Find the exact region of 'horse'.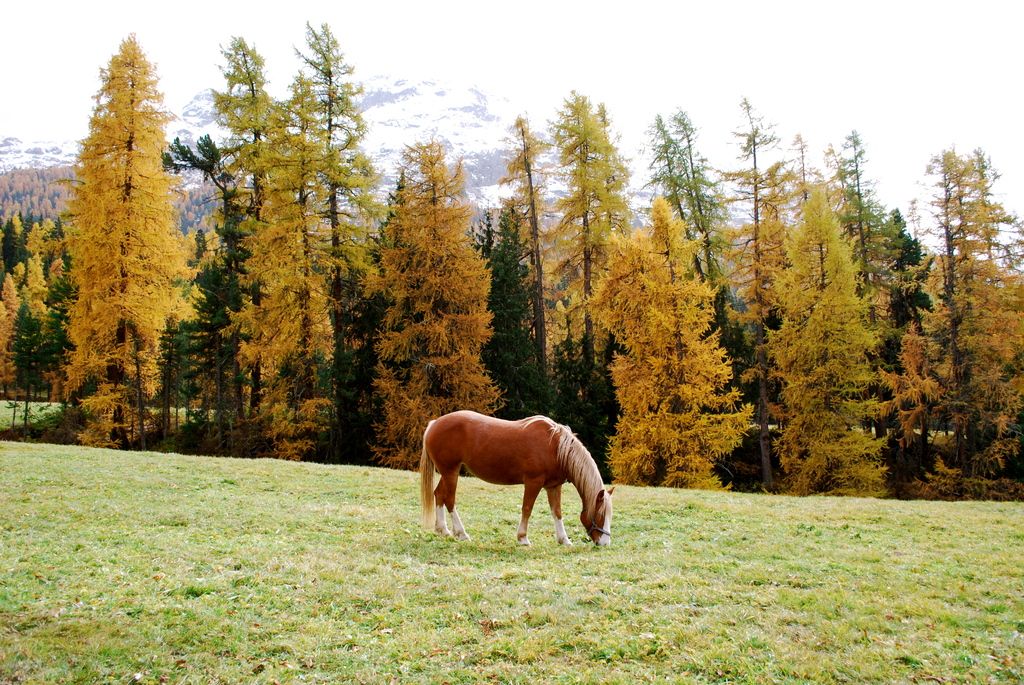
Exact region: bbox(417, 408, 615, 548).
